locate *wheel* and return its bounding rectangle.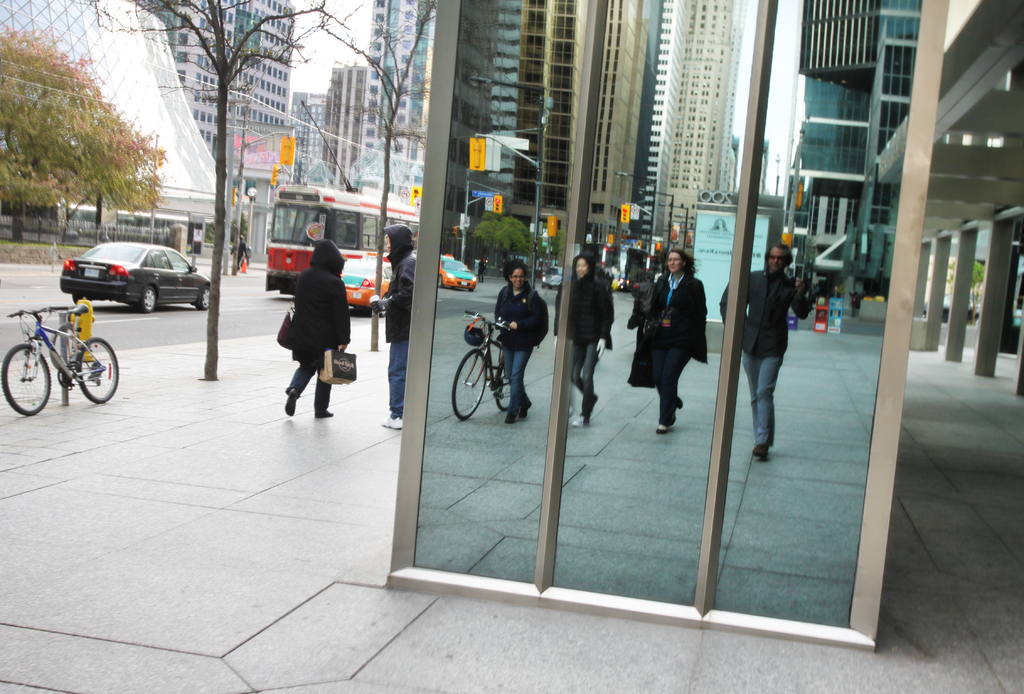
(left=195, top=287, right=209, bottom=310).
